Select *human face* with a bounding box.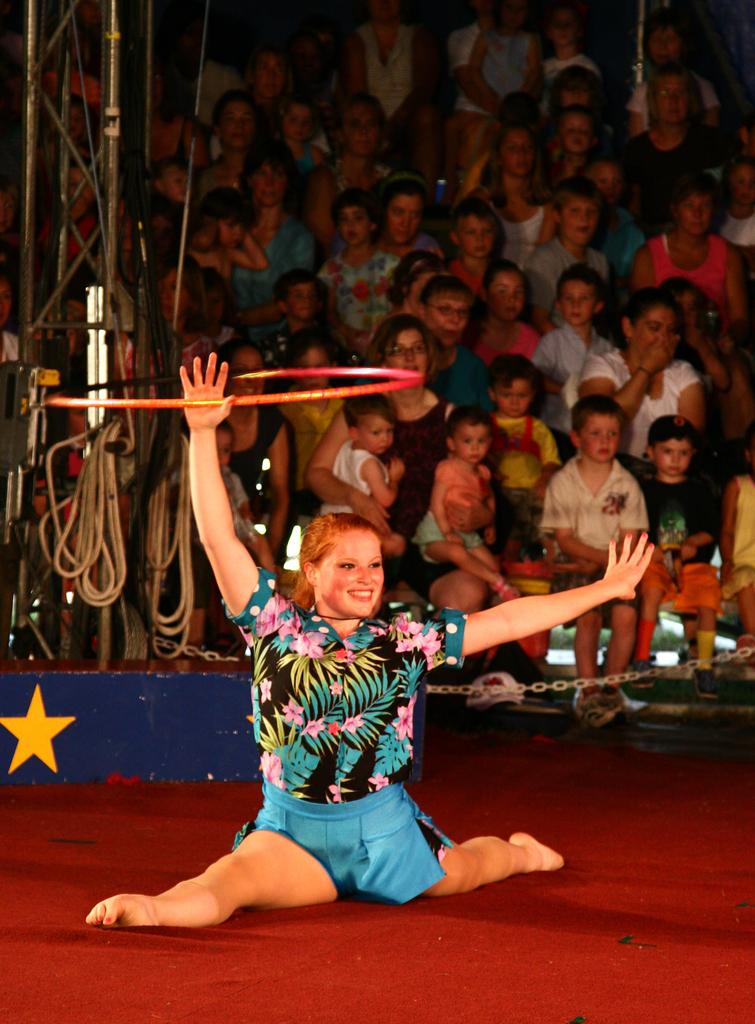
<bbox>647, 22, 685, 66</bbox>.
